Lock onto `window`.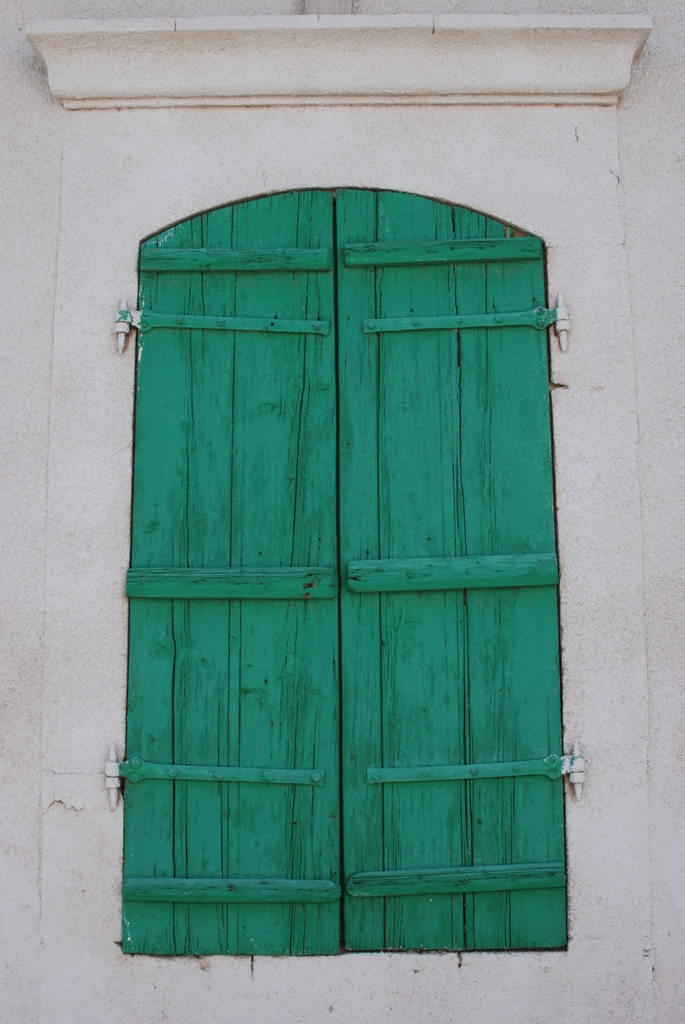
Locked: 127, 188, 572, 946.
